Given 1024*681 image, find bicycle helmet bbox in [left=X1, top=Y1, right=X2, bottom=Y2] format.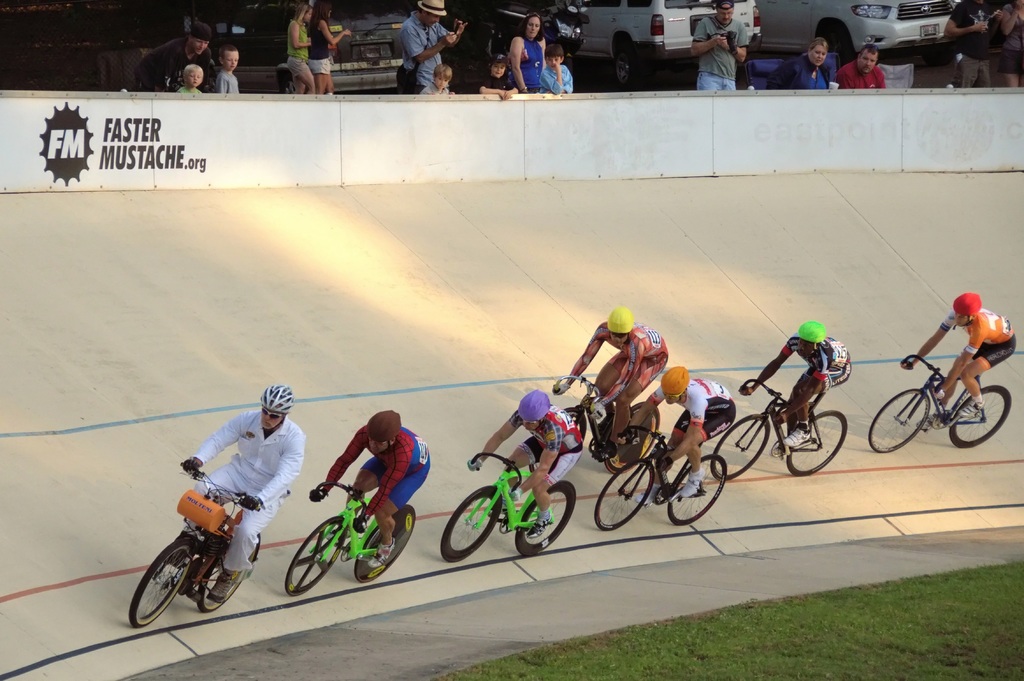
[left=658, top=365, right=690, bottom=399].
